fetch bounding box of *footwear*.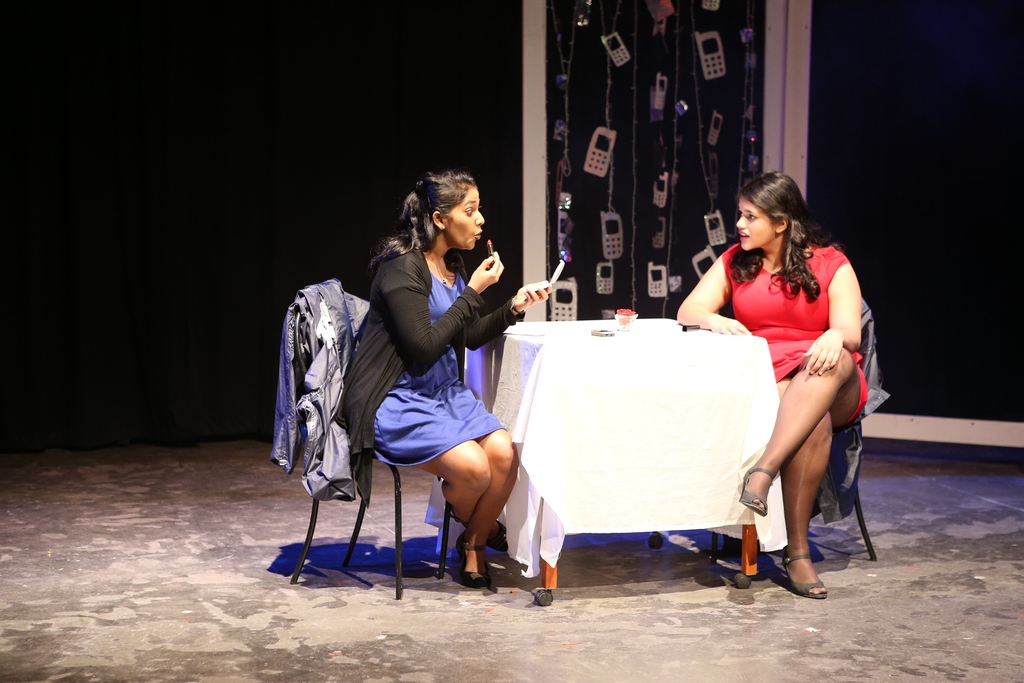
Bbox: bbox(486, 525, 511, 554).
